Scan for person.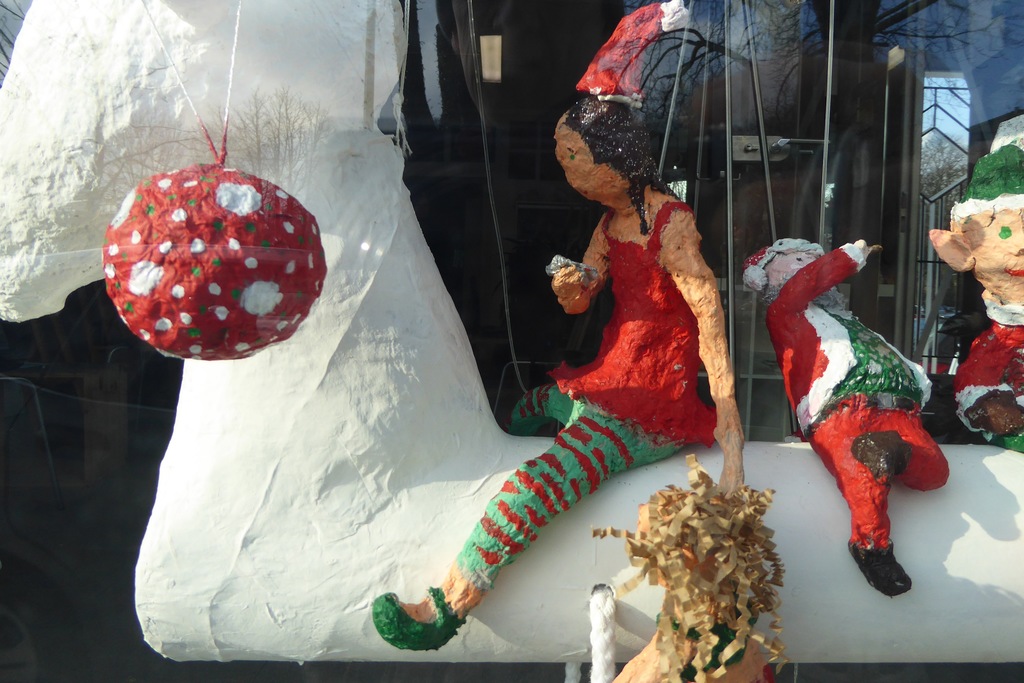
Scan result: [x1=927, y1=144, x2=1023, y2=454].
